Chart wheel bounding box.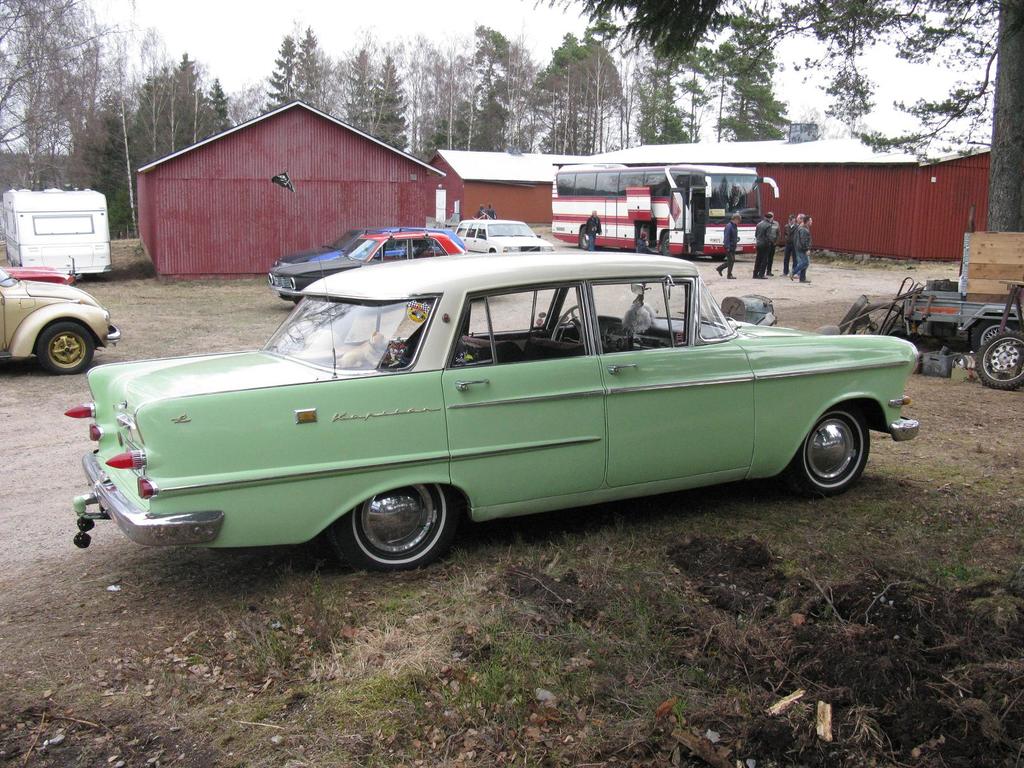
Charted: select_region(656, 230, 682, 260).
